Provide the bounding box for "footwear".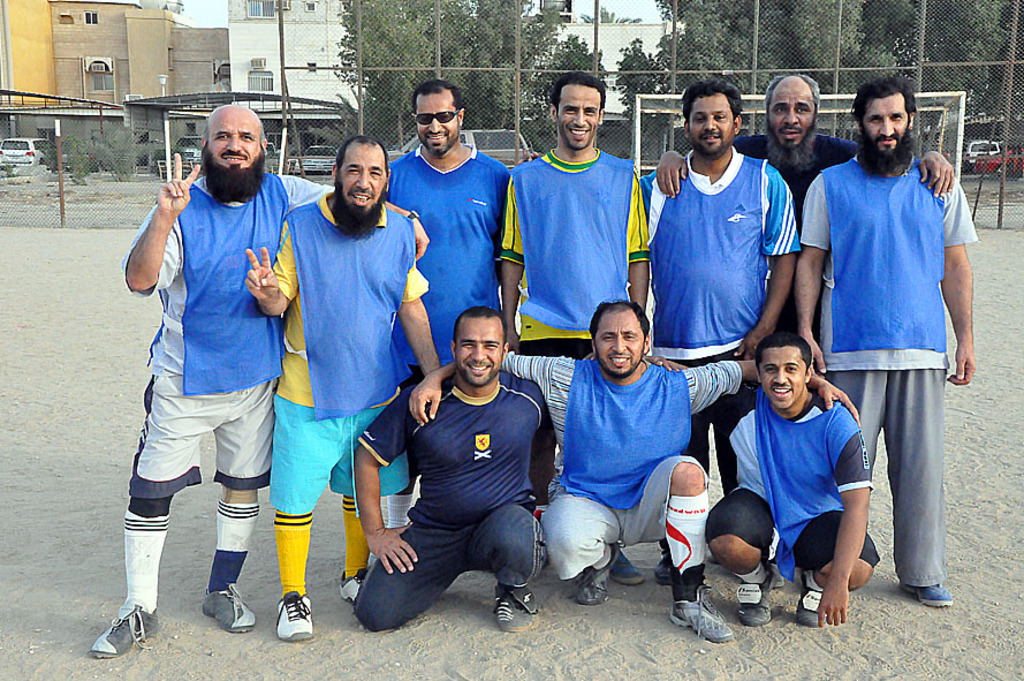
{"left": 90, "top": 593, "right": 162, "bottom": 665}.
